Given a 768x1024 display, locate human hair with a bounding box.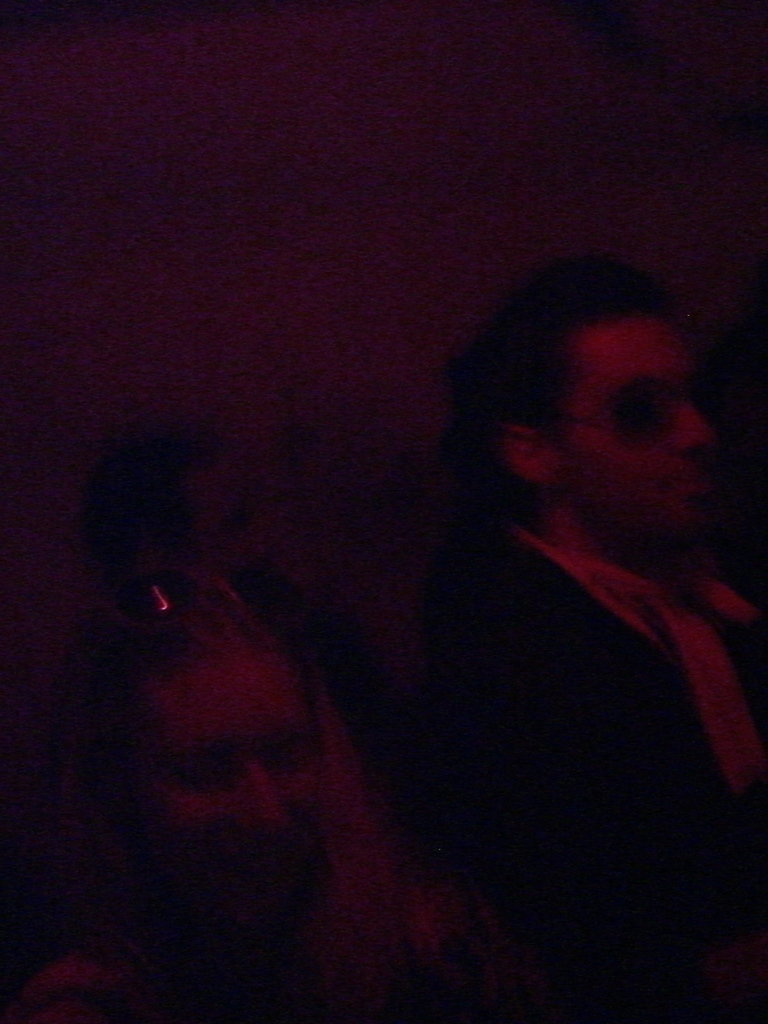
Located: (454,256,725,531).
